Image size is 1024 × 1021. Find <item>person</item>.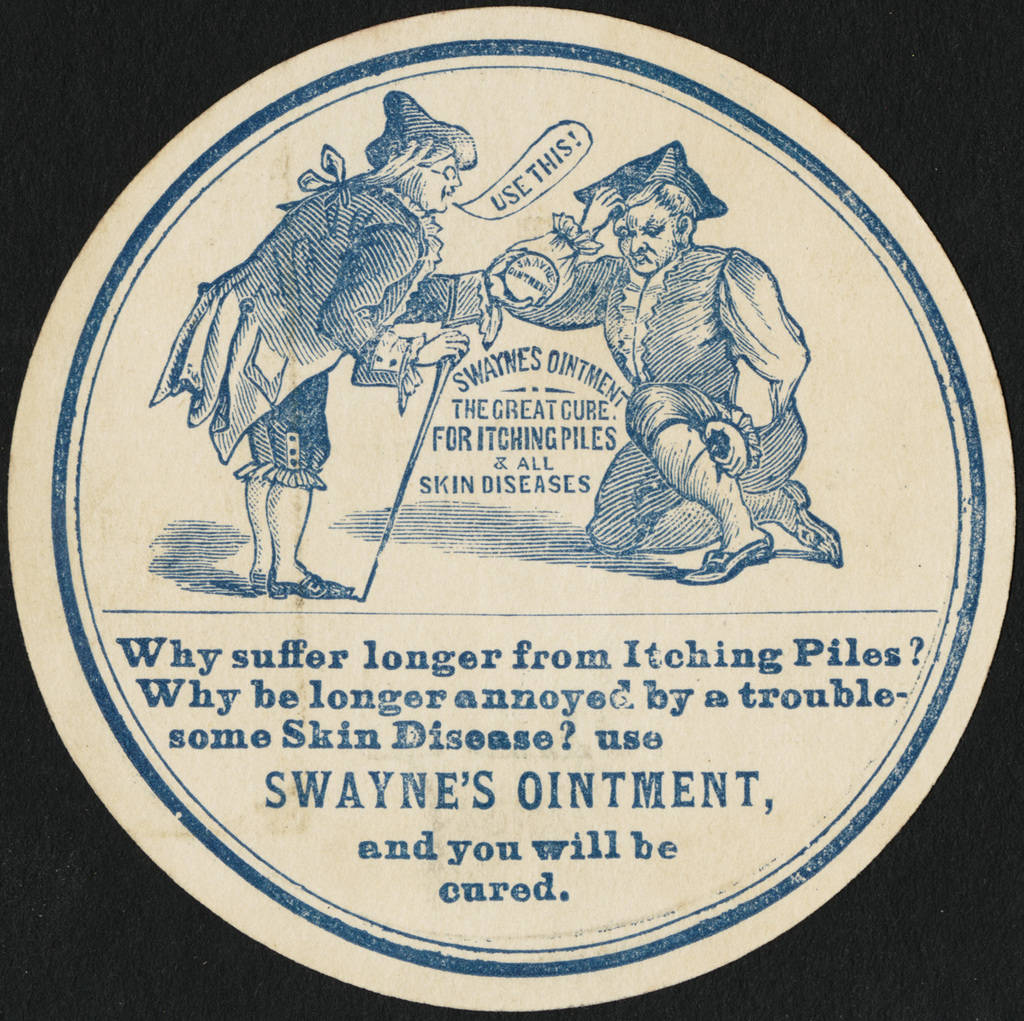
(left=545, top=134, right=835, bottom=644).
